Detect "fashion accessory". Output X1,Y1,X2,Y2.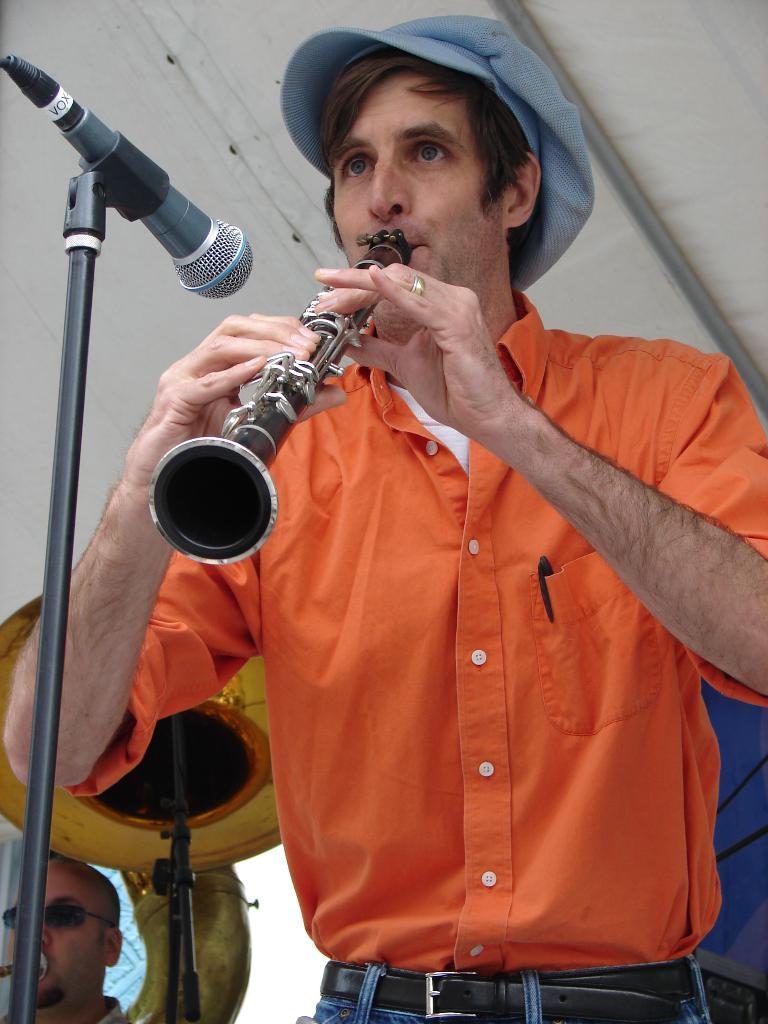
275,18,602,300.
